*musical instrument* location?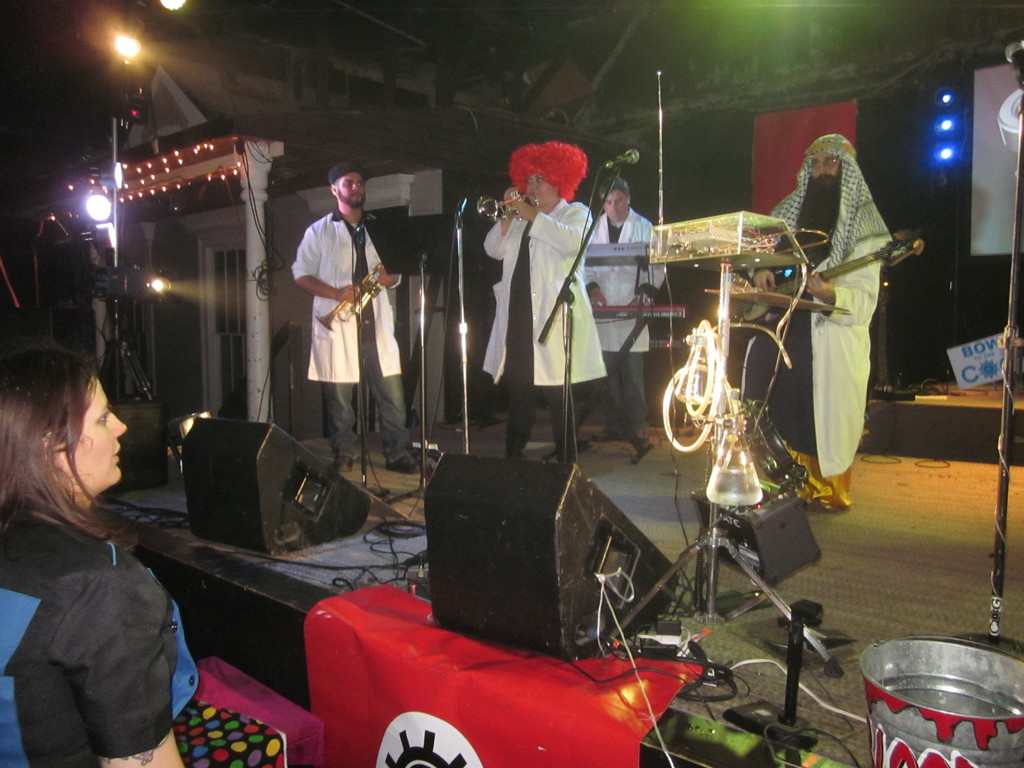
{"left": 474, "top": 179, "right": 541, "bottom": 228}
